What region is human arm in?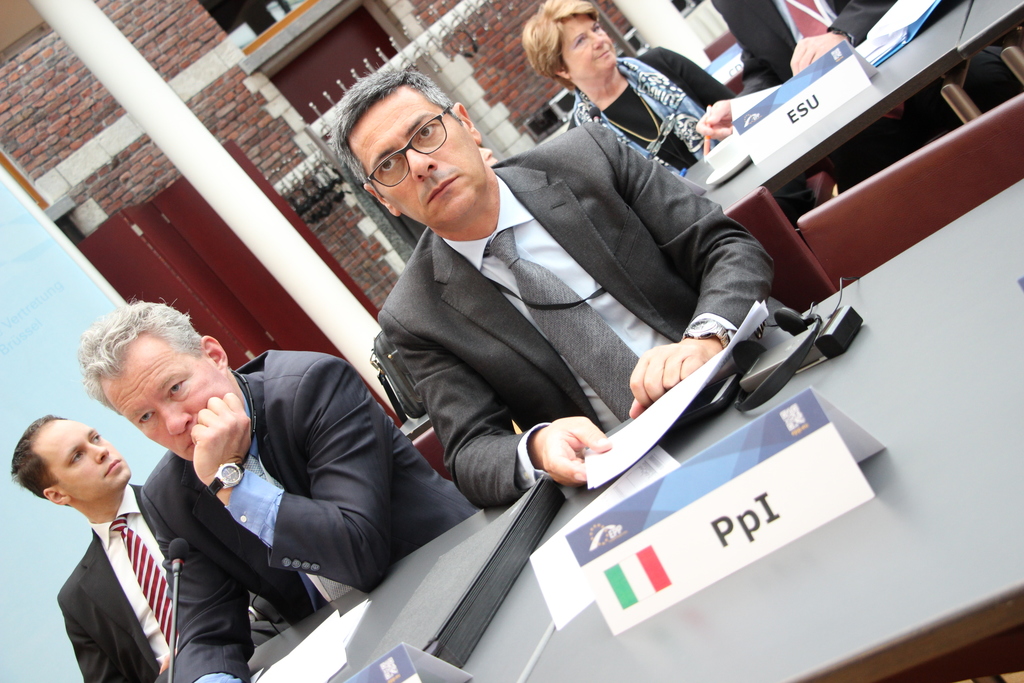
select_region(582, 130, 779, 416).
